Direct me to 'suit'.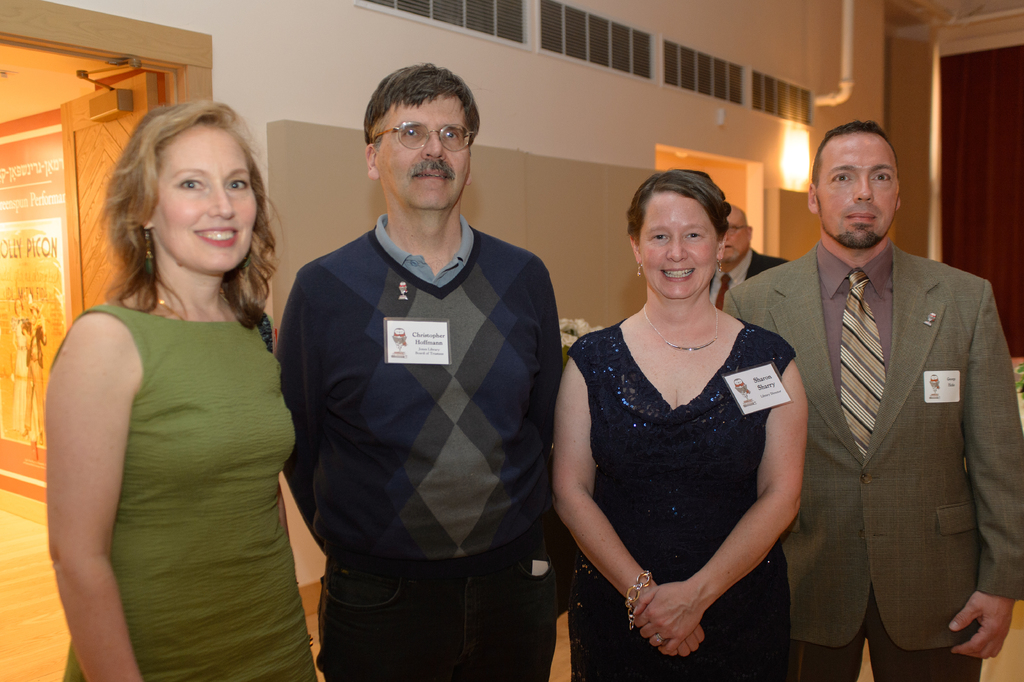
Direction: {"x1": 722, "y1": 245, "x2": 1023, "y2": 681}.
